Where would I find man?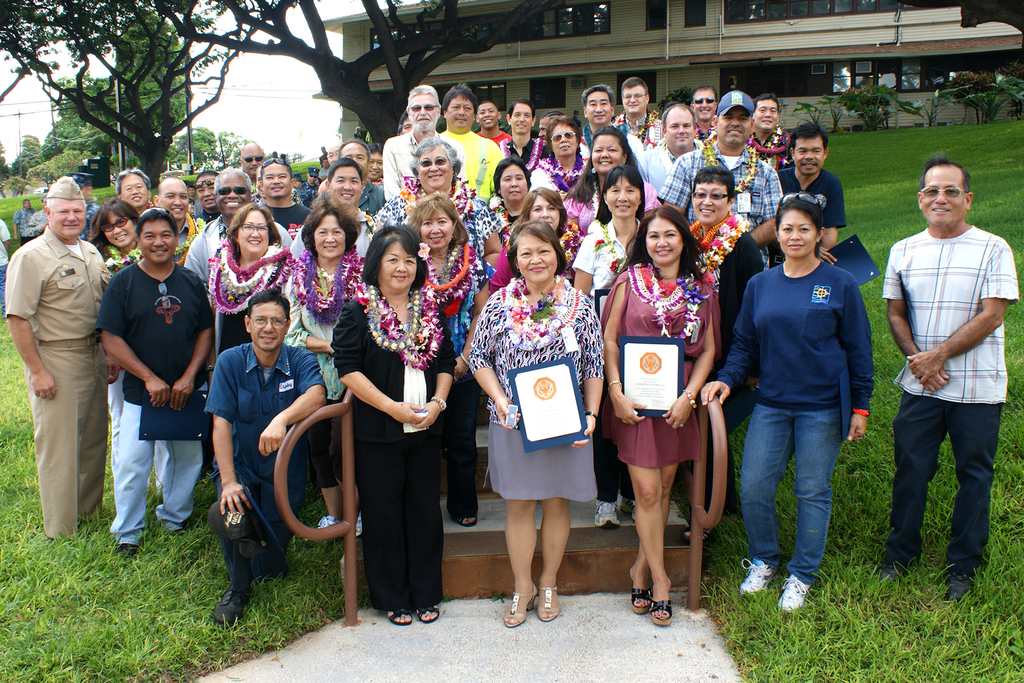
At l=436, t=83, r=499, b=205.
